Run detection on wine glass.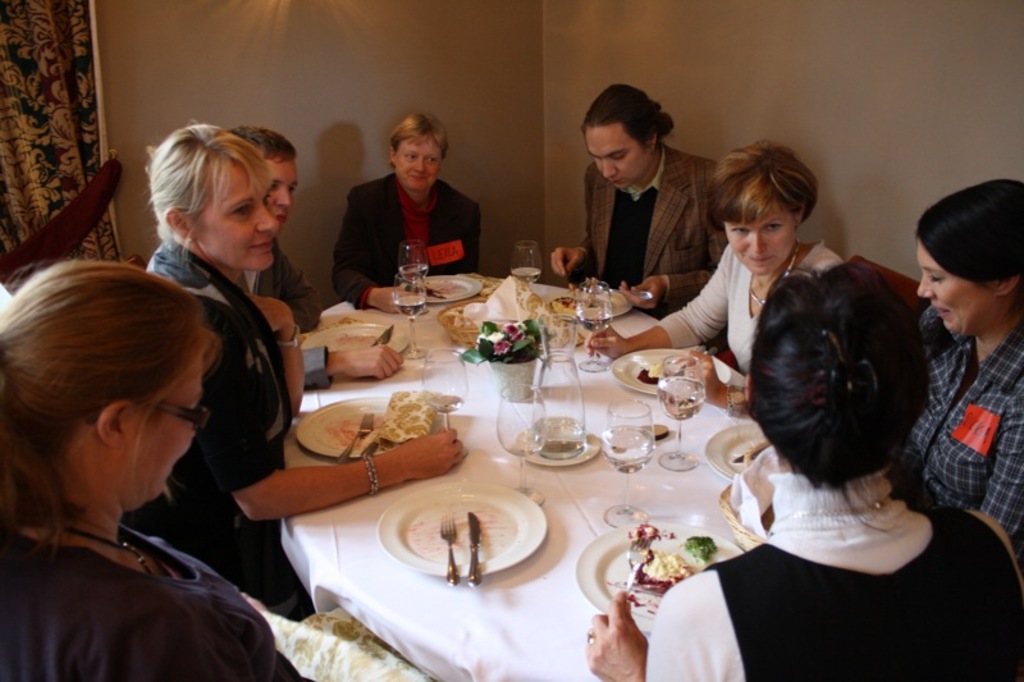
Result: (x1=657, y1=354, x2=705, y2=470).
